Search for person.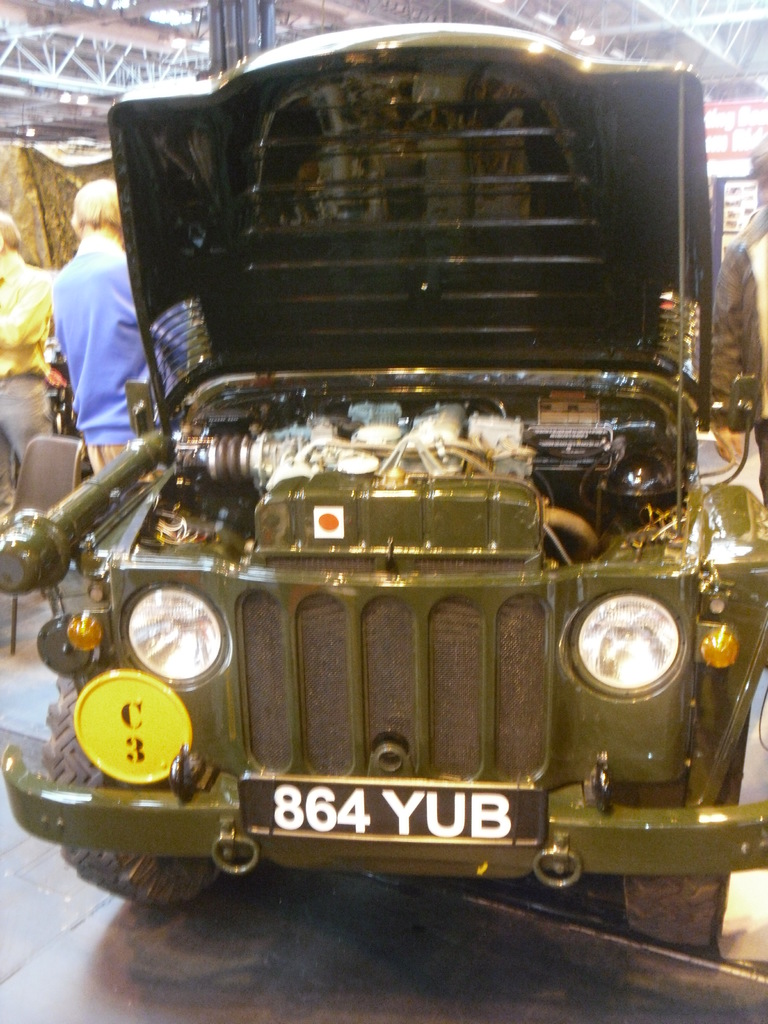
Found at rect(0, 211, 58, 517).
